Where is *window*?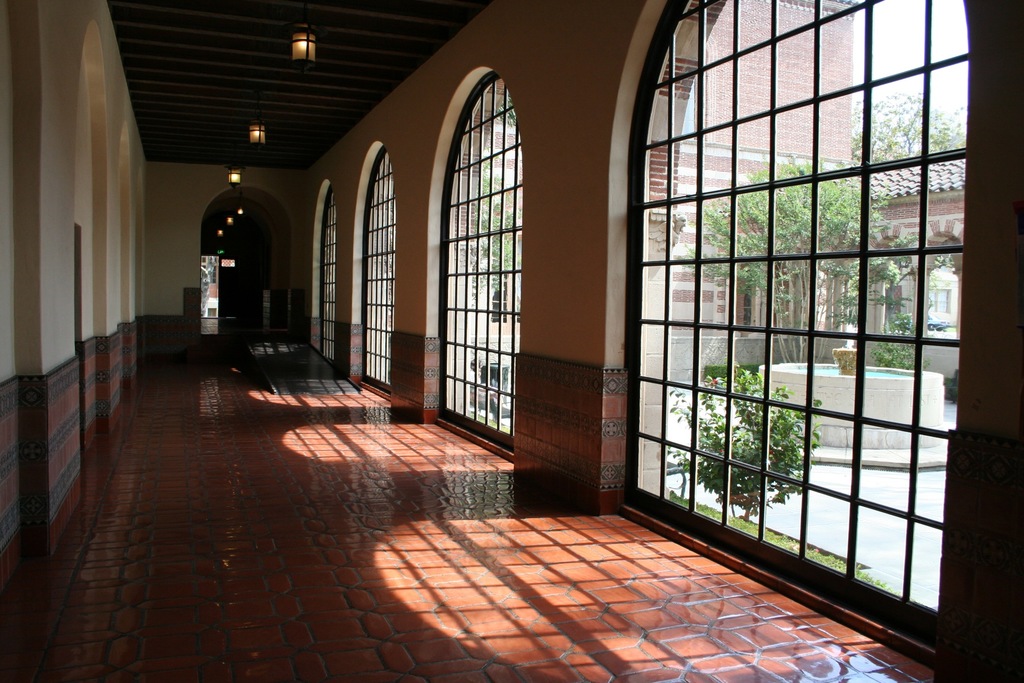
[319,187,341,354].
